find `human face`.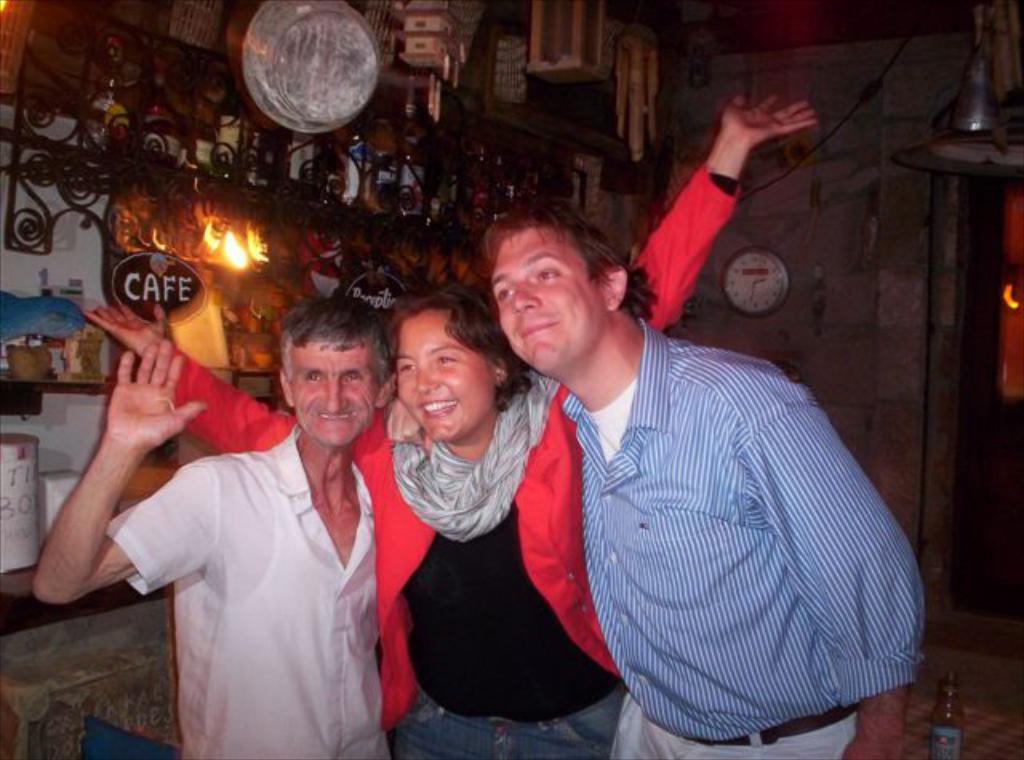
(291,338,376,445).
